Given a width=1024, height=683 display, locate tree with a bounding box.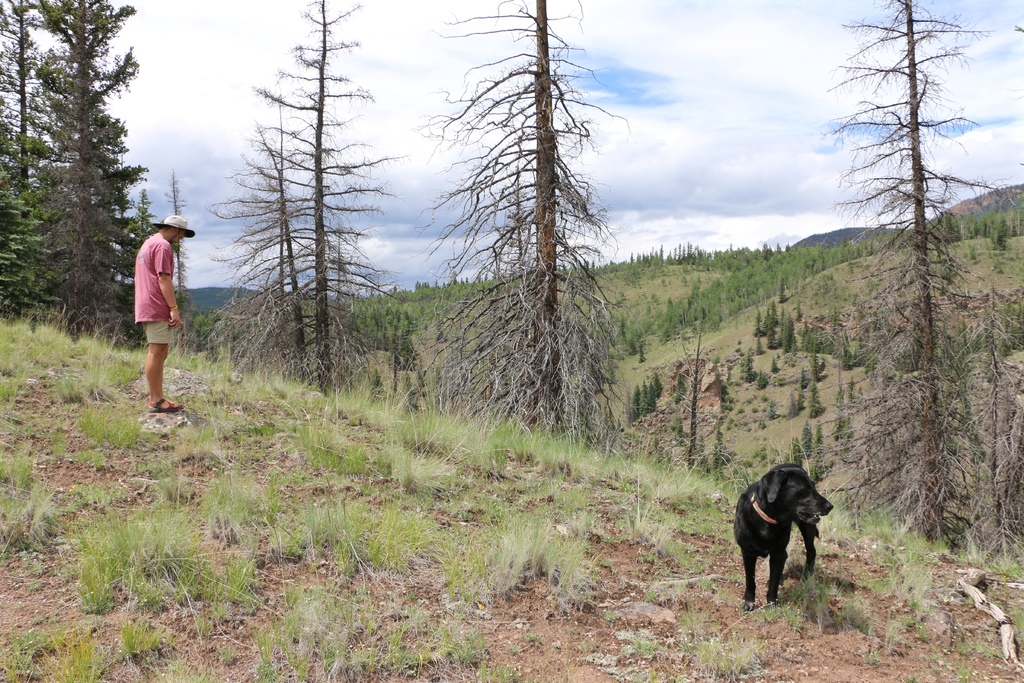
Located: [785,387,805,420].
